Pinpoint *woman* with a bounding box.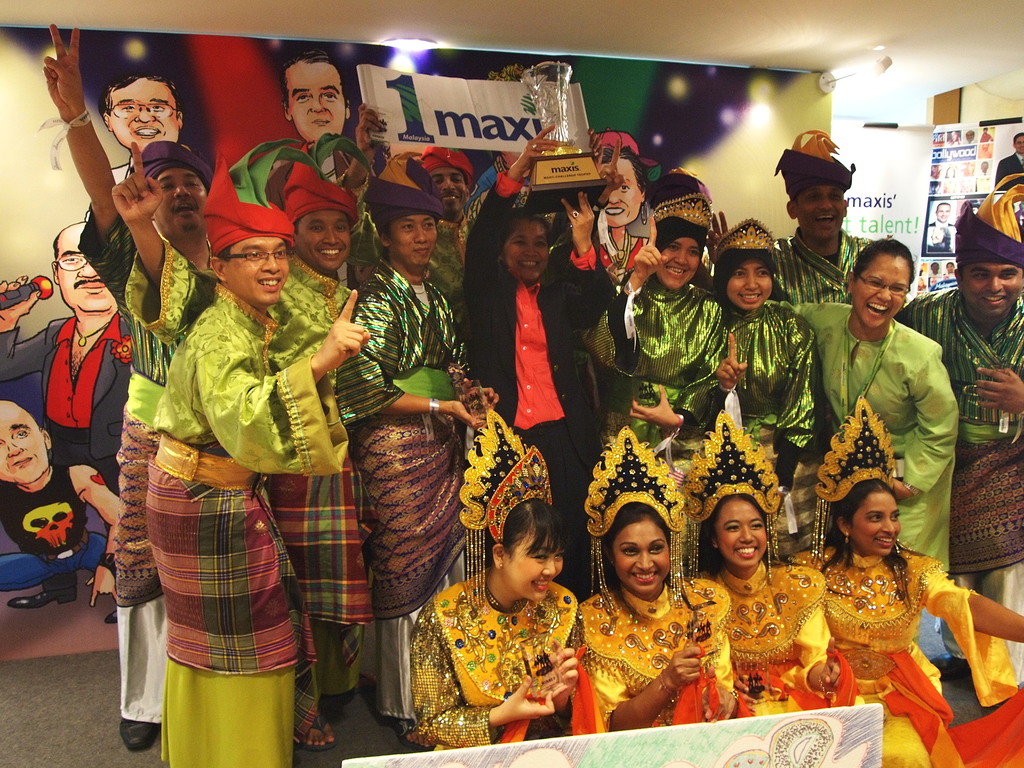
x1=579 y1=476 x2=723 y2=734.
